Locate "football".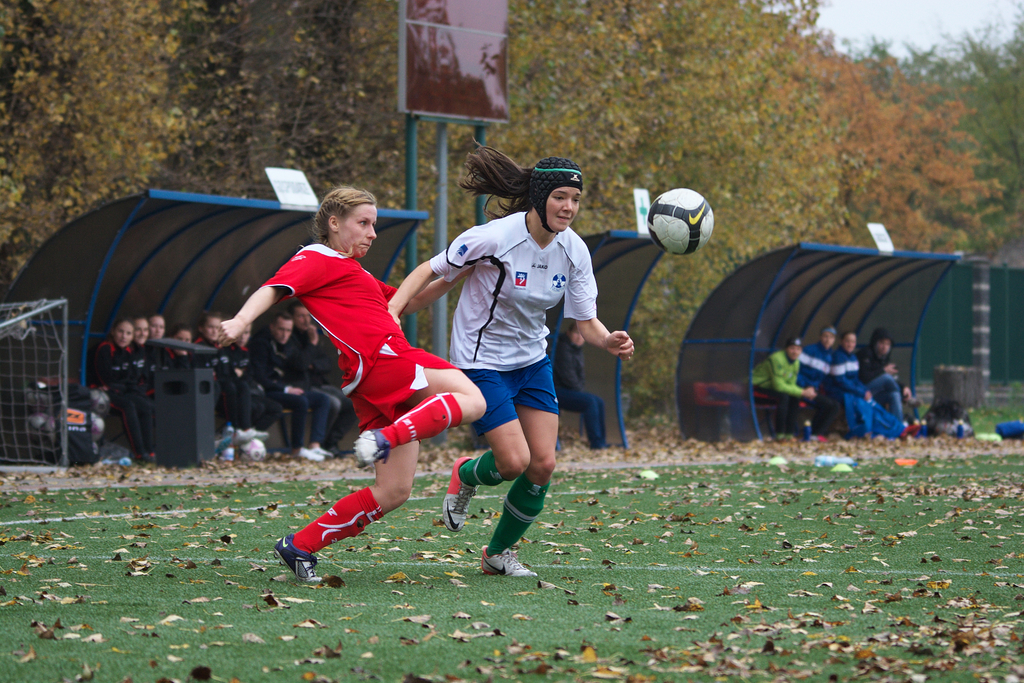
Bounding box: x1=641, y1=185, x2=714, y2=253.
